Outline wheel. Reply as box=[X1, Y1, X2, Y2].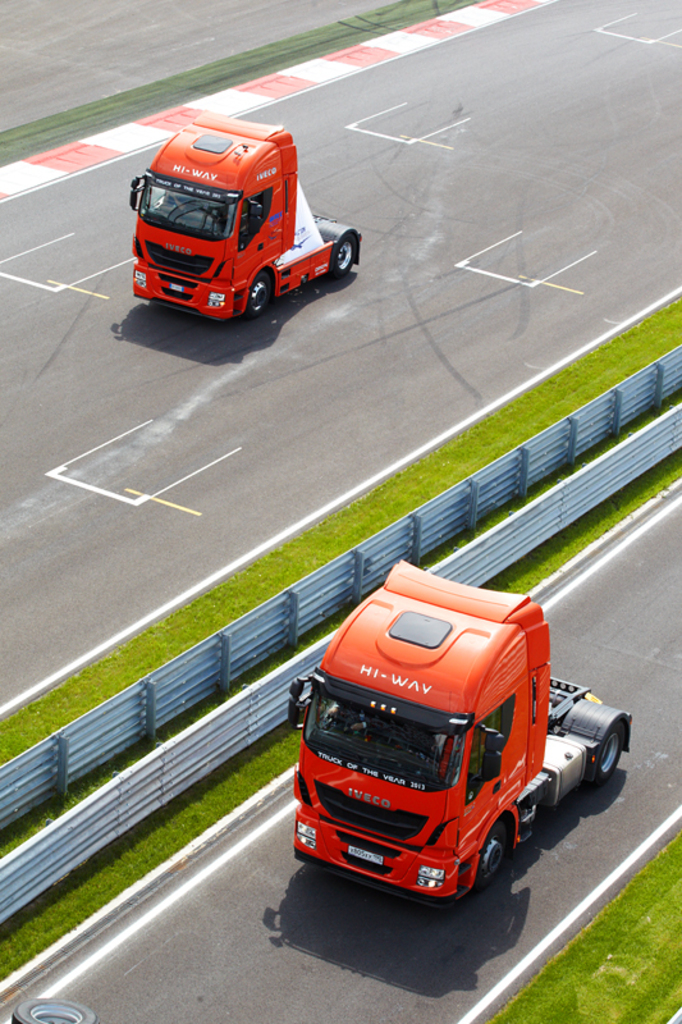
box=[335, 233, 357, 279].
